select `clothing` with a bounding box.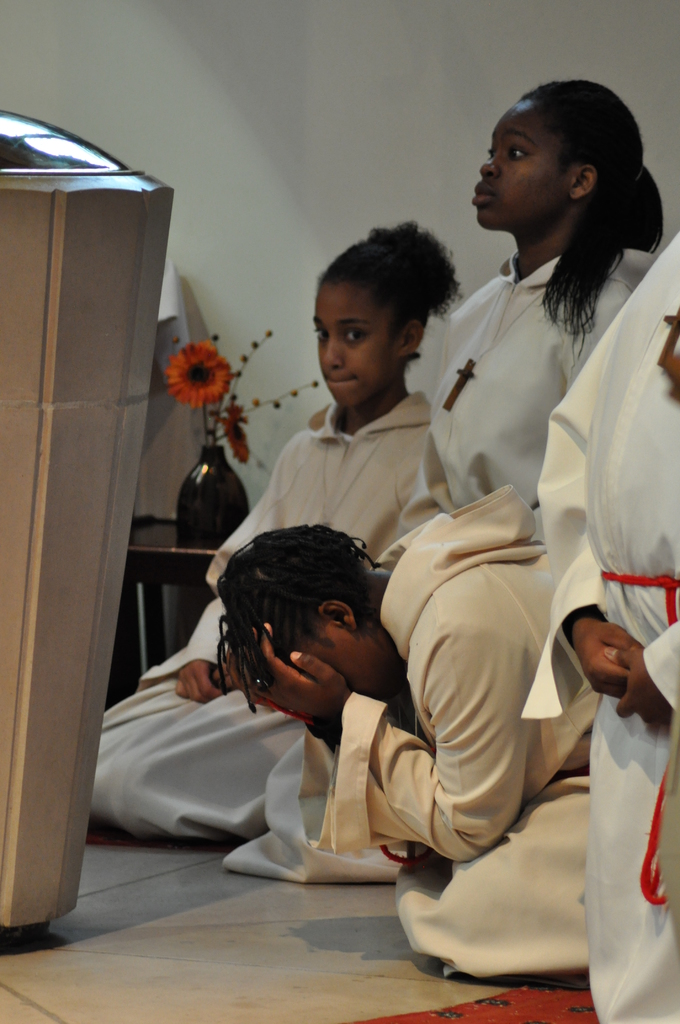
pyautogui.locateOnScreen(229, 489, 601, 980).
